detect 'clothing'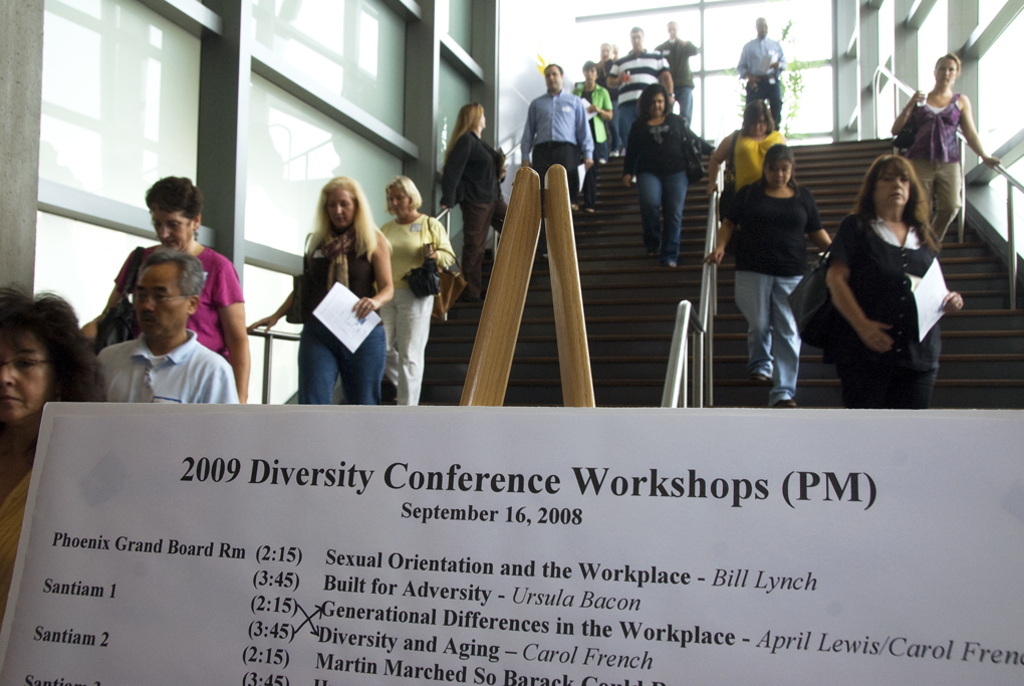
723, 126, 788, 205
